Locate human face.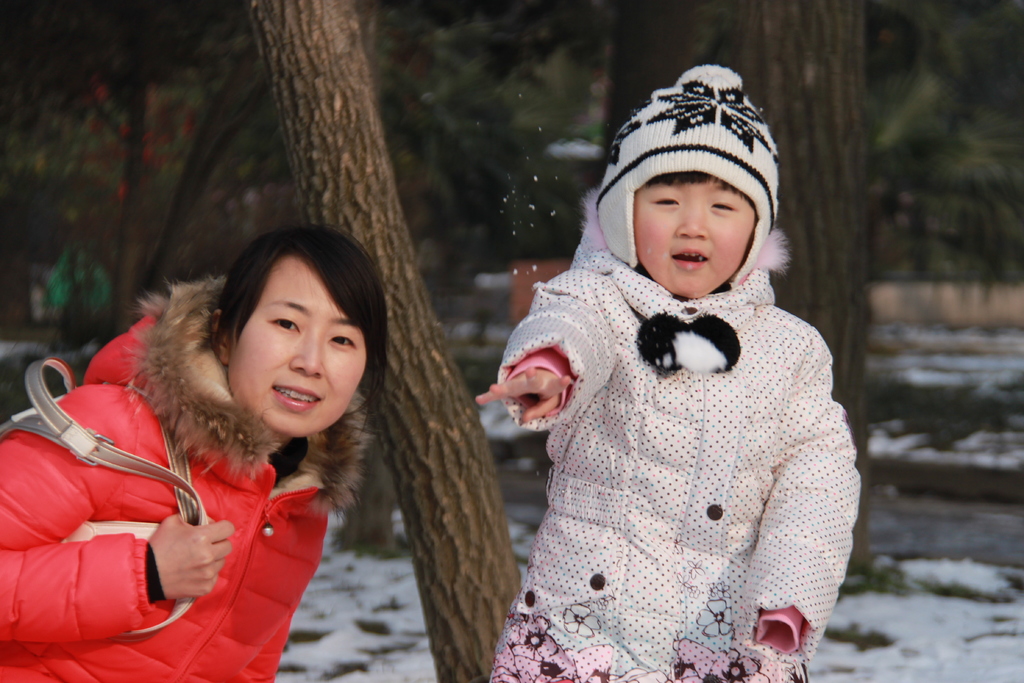
Bounding box: {"left": 228, "top": 255, "right": 368, "bottom": 436}.
